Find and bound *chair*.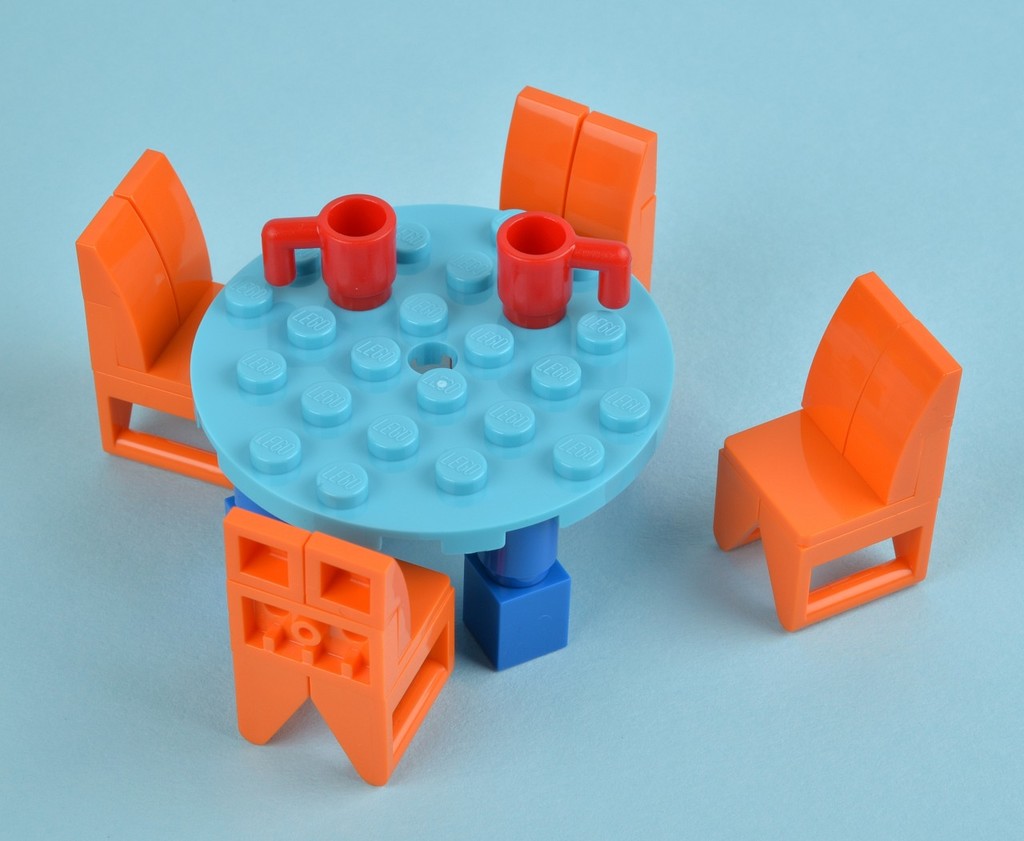
Bound: [x1=715, y1=233, x2=957, y2=640].
